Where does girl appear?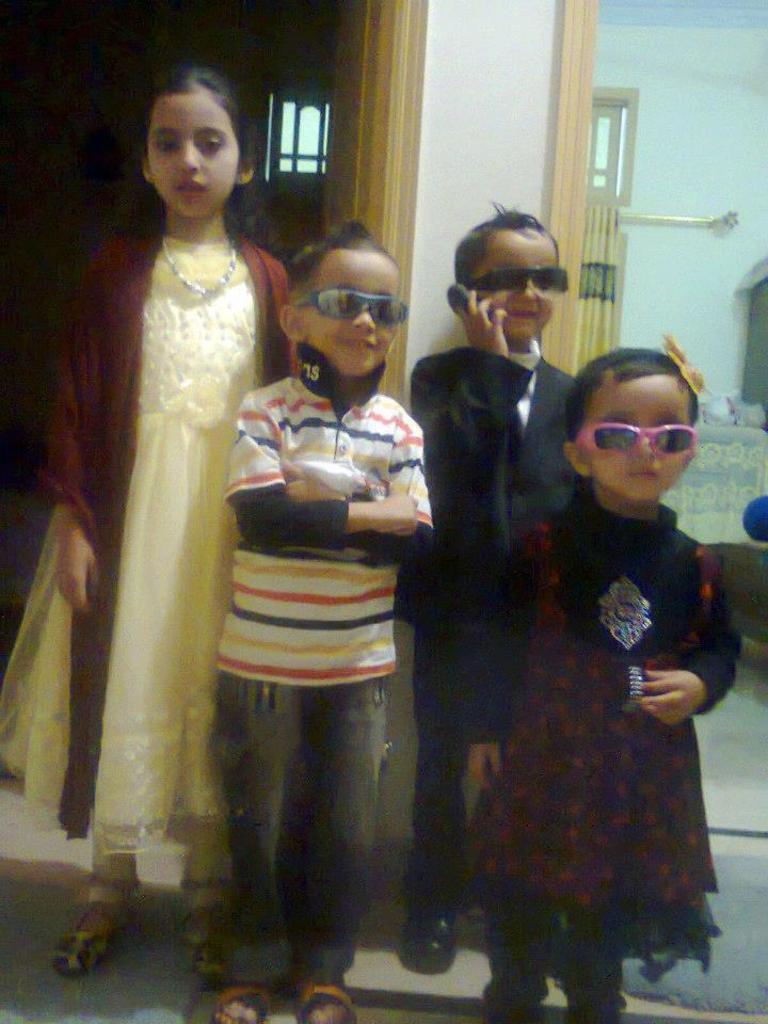
Appears at {"left": 0, "top": 64, "right": 286, "bottom": 972}.
